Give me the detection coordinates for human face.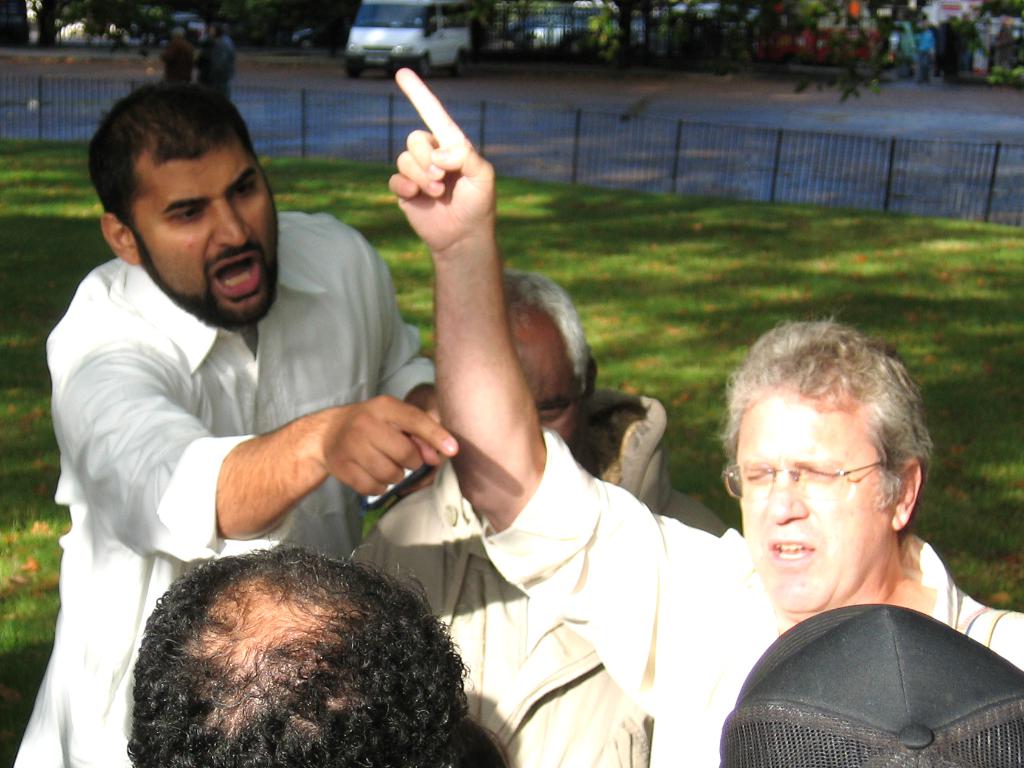
box=[513, 305, 580, 448].
